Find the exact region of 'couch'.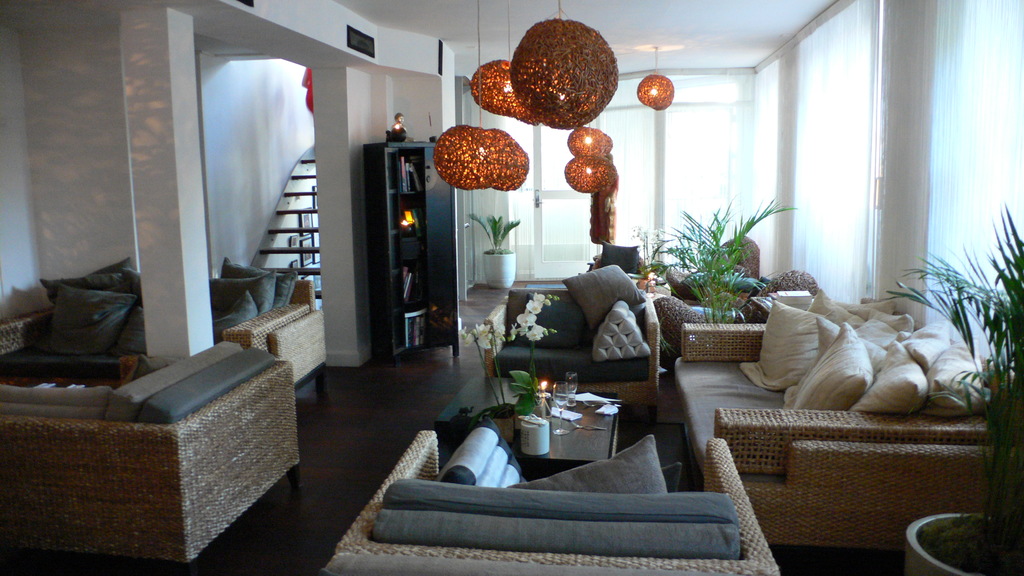
Exact region: 483:264:661:423.
